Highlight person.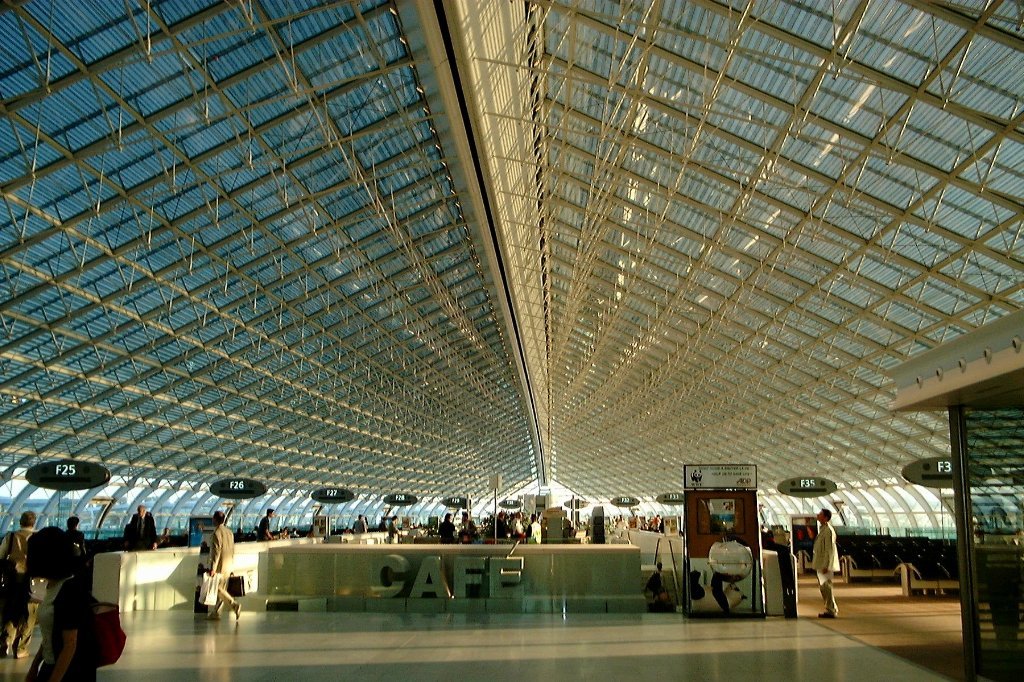
Highlighted region: 808/501/844/620.
